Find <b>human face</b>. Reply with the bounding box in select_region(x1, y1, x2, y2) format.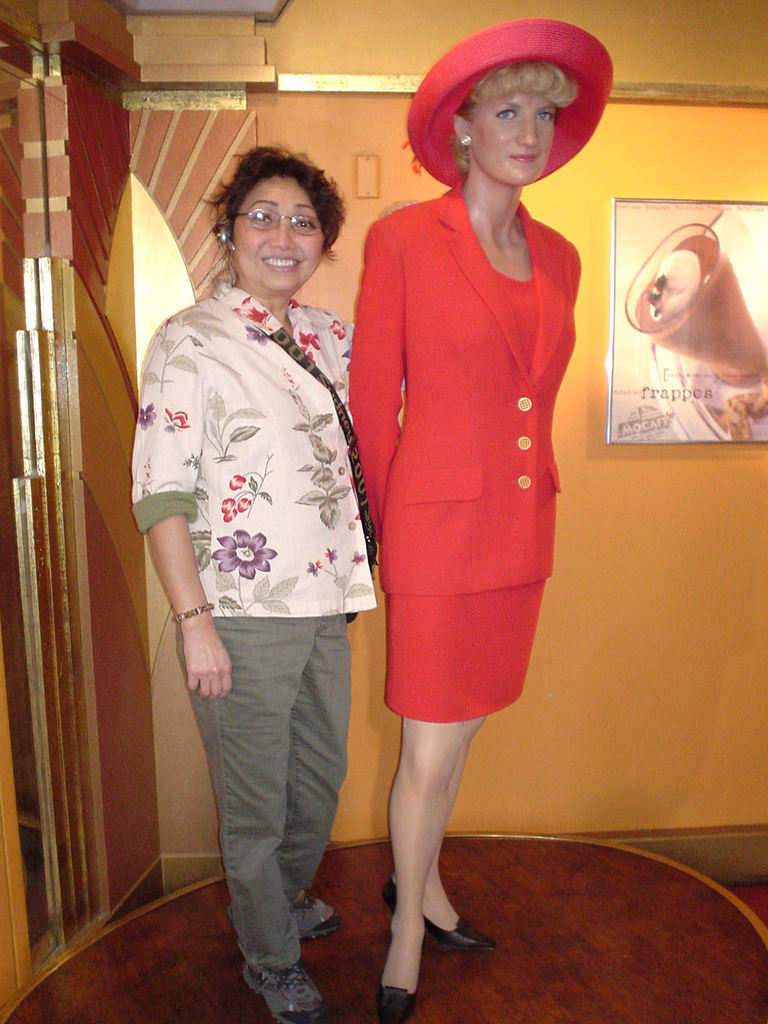
select_region(470, 90, 563, 188).
